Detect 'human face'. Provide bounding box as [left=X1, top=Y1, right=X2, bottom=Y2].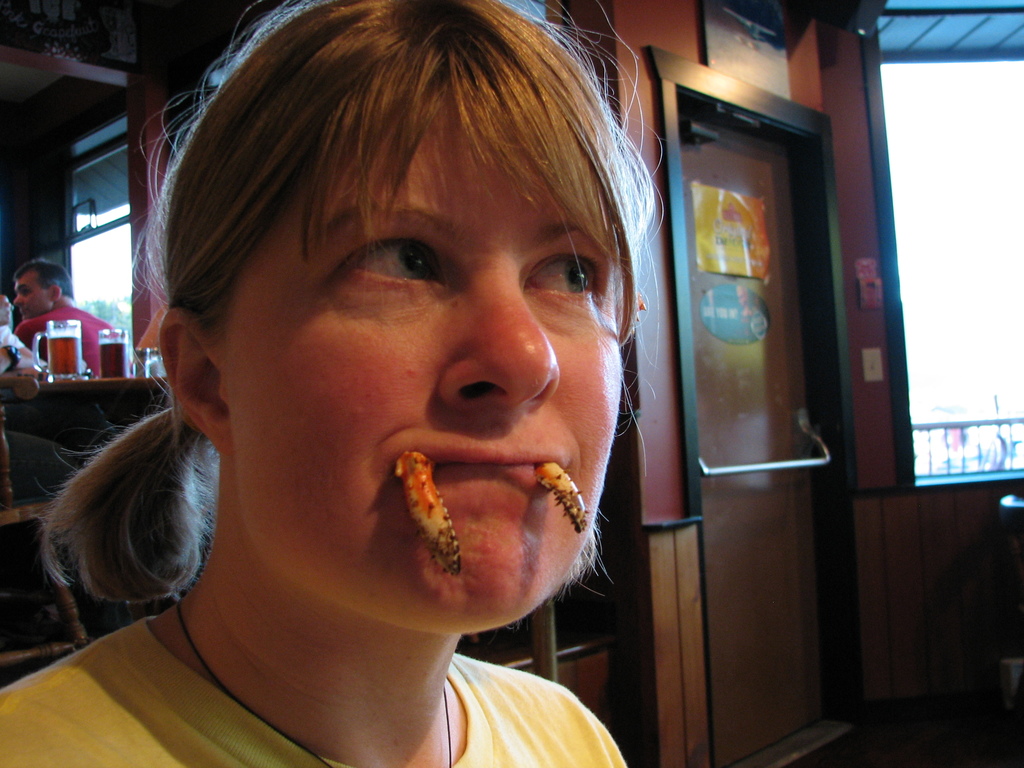
[left=222, top=116, right=616, bottom=632].
